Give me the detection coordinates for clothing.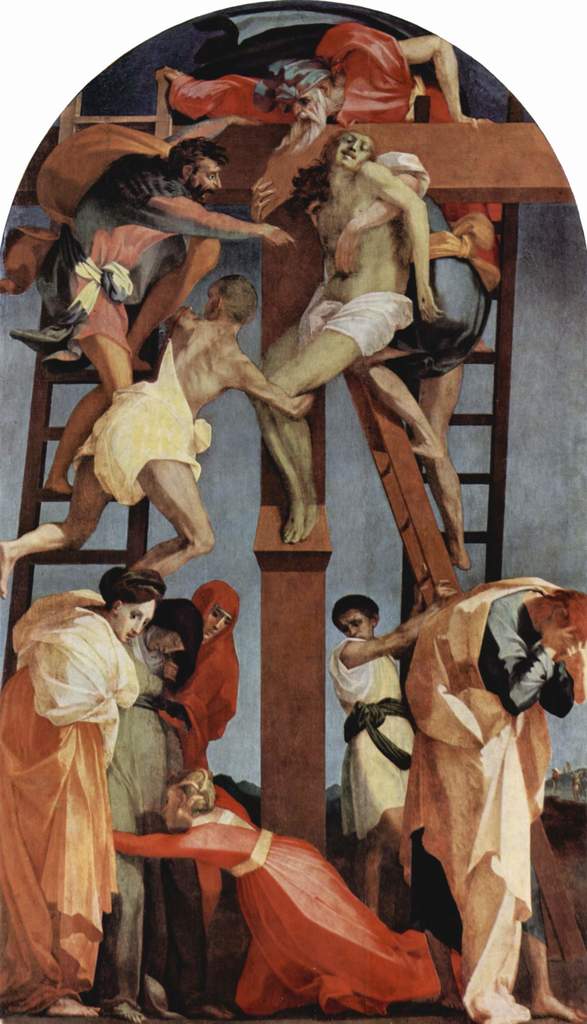
[x1=162, y1=22, x2=499, y2=273].
